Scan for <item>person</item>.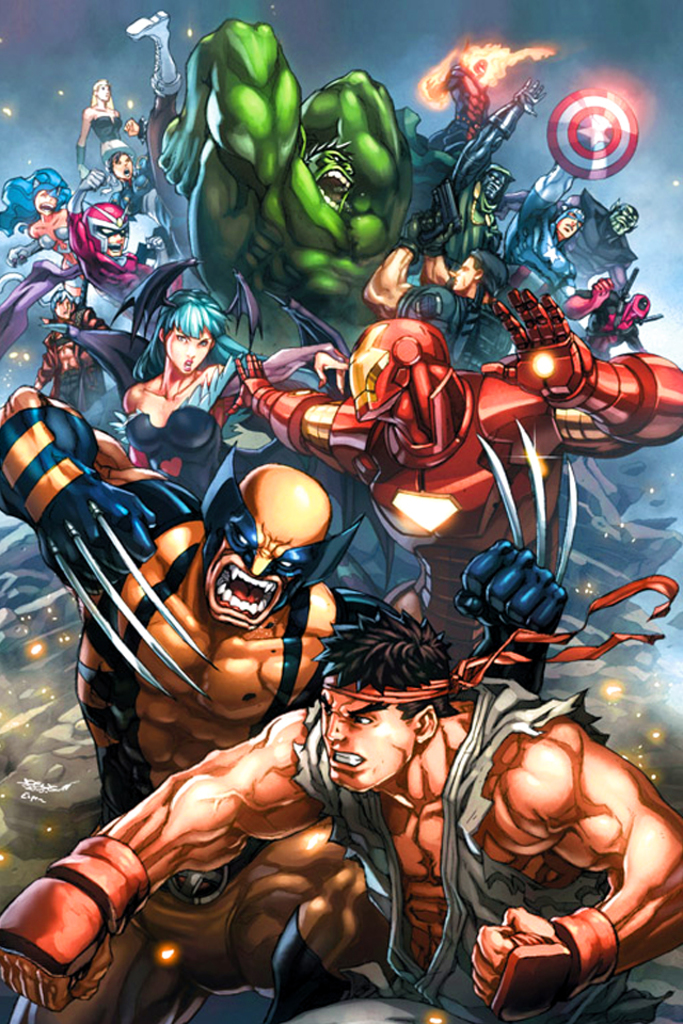
Scan result: {"x1": 570, "y1": 201, "x2": 635, "y2": 295}.
